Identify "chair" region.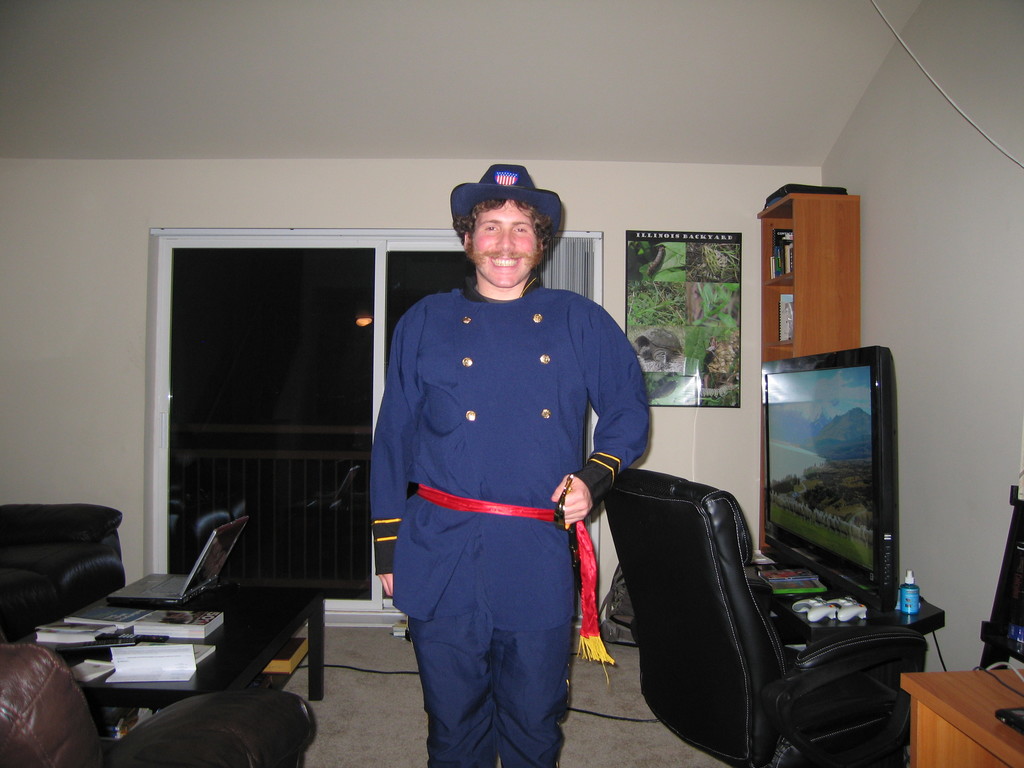
Region: left=601, top=483, right=918, bottom=767.
